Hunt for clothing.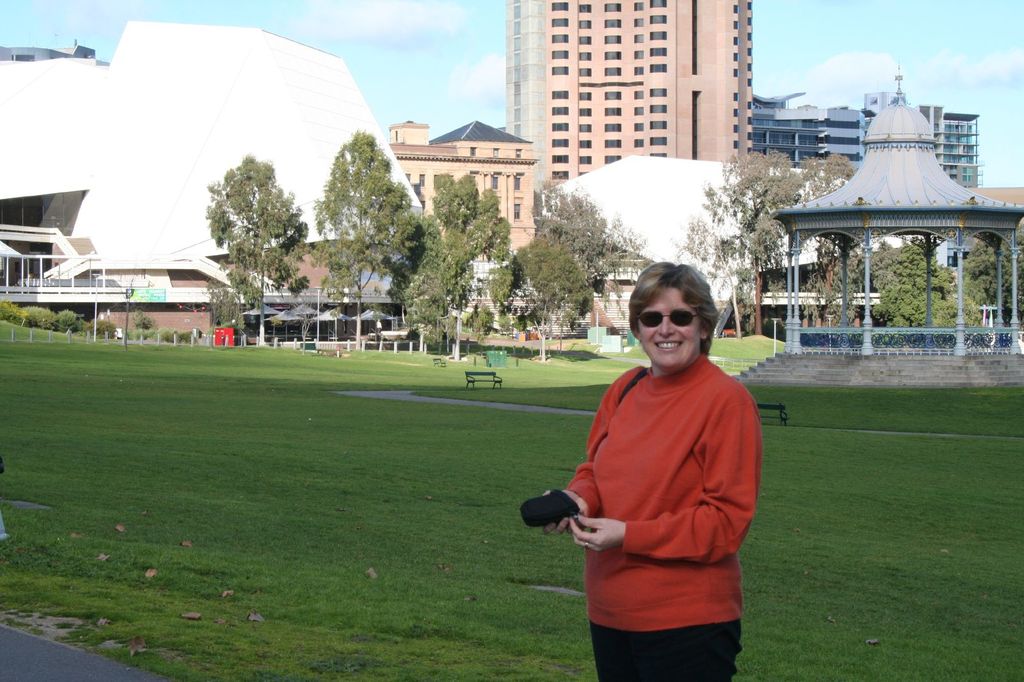
Hunted down at l=563, t=353, r=760, b=681.
